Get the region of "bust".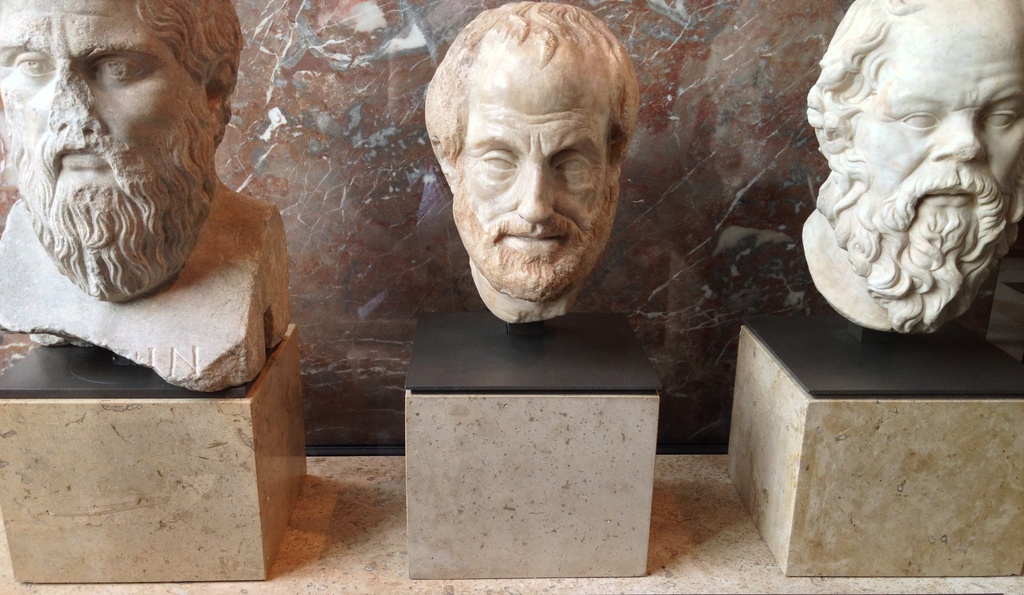
<region>425, 0, 640, 326</region>.
